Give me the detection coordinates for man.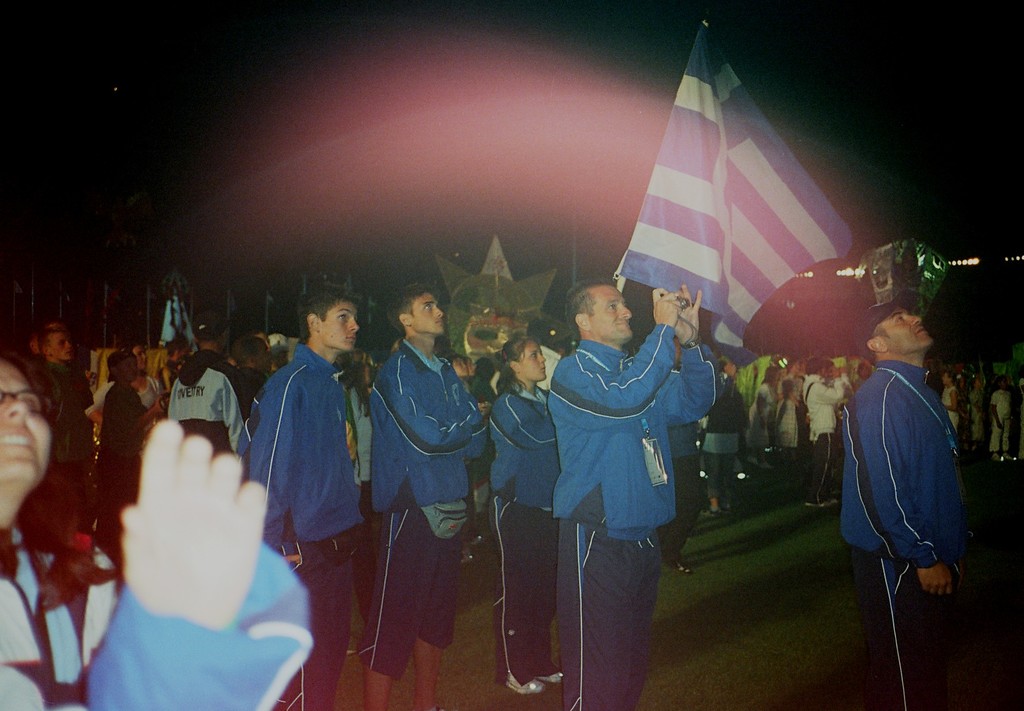
bbox(235, 284, 361, 710).
